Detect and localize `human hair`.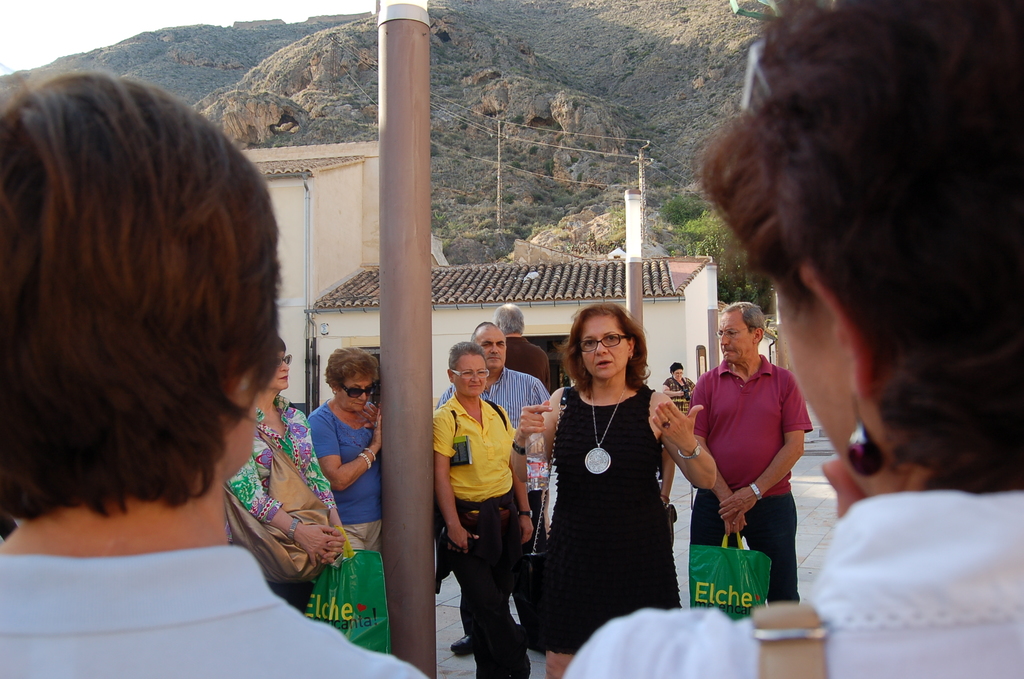
Localized at detection(447, 340, 488, 363).
